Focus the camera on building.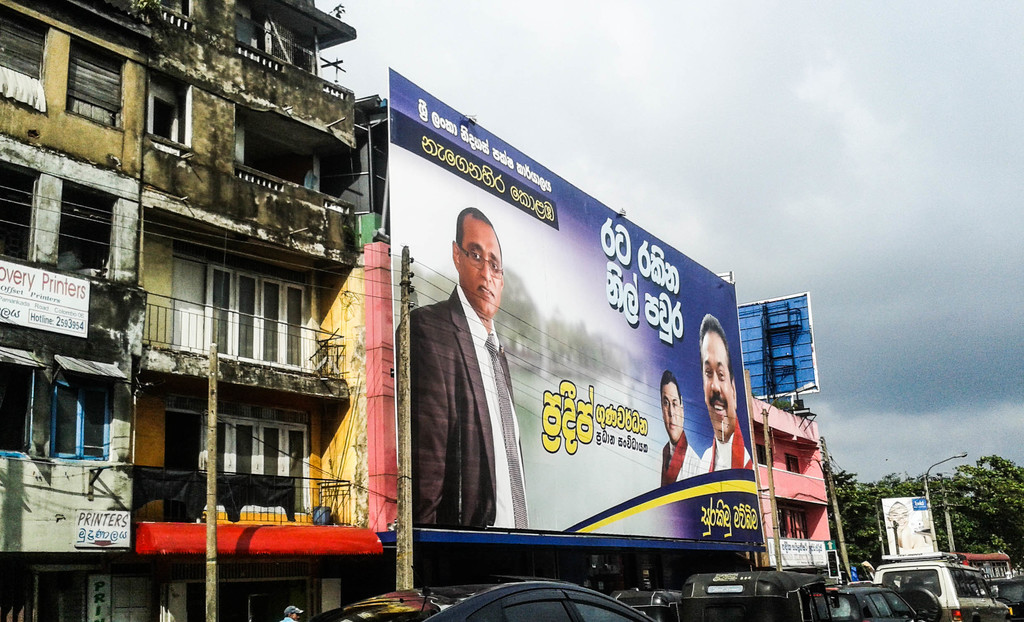
Focus region: [4, 0, 358, 621].
